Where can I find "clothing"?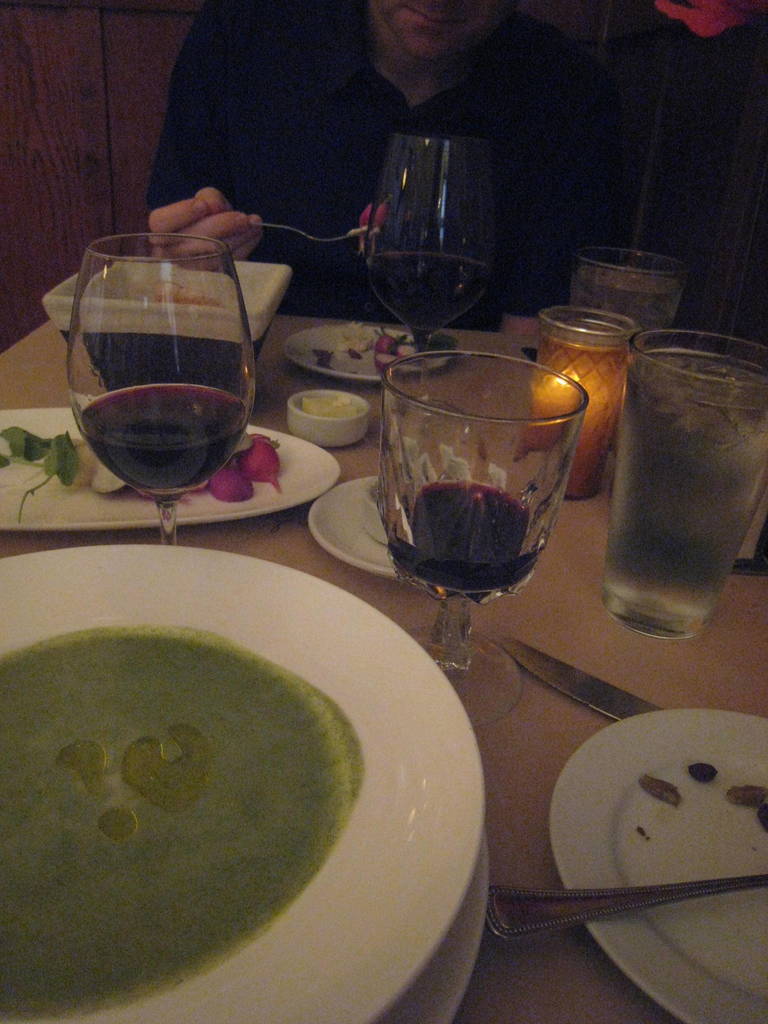
You can find it at pyautogui.locateOnScreen(563, 0, 767, 340).
